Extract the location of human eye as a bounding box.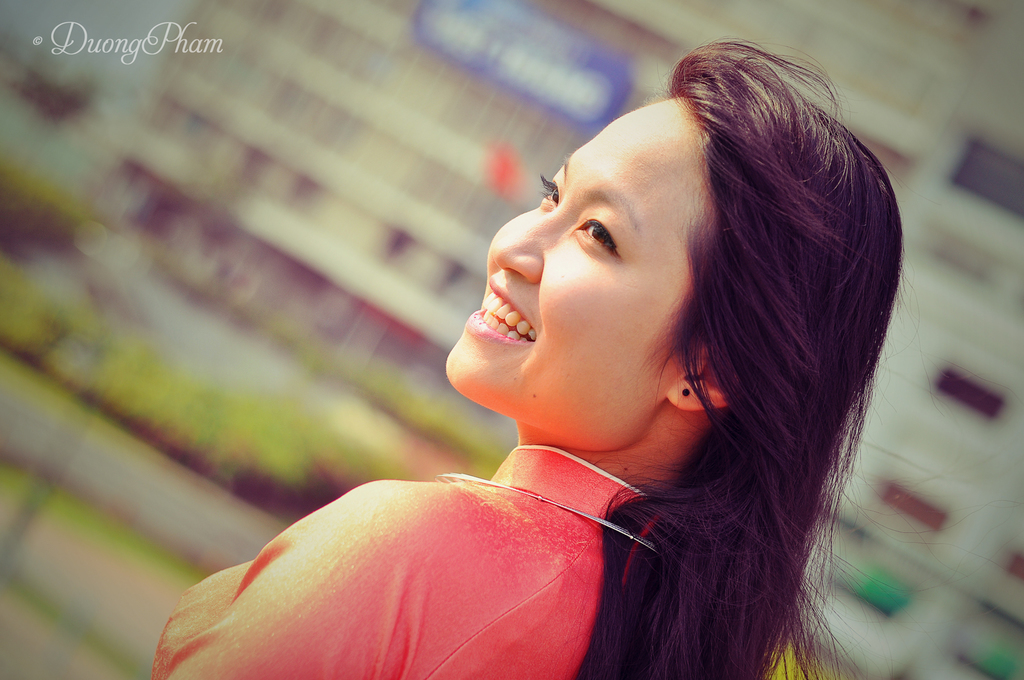
detection(572, 210, 623, 261).
